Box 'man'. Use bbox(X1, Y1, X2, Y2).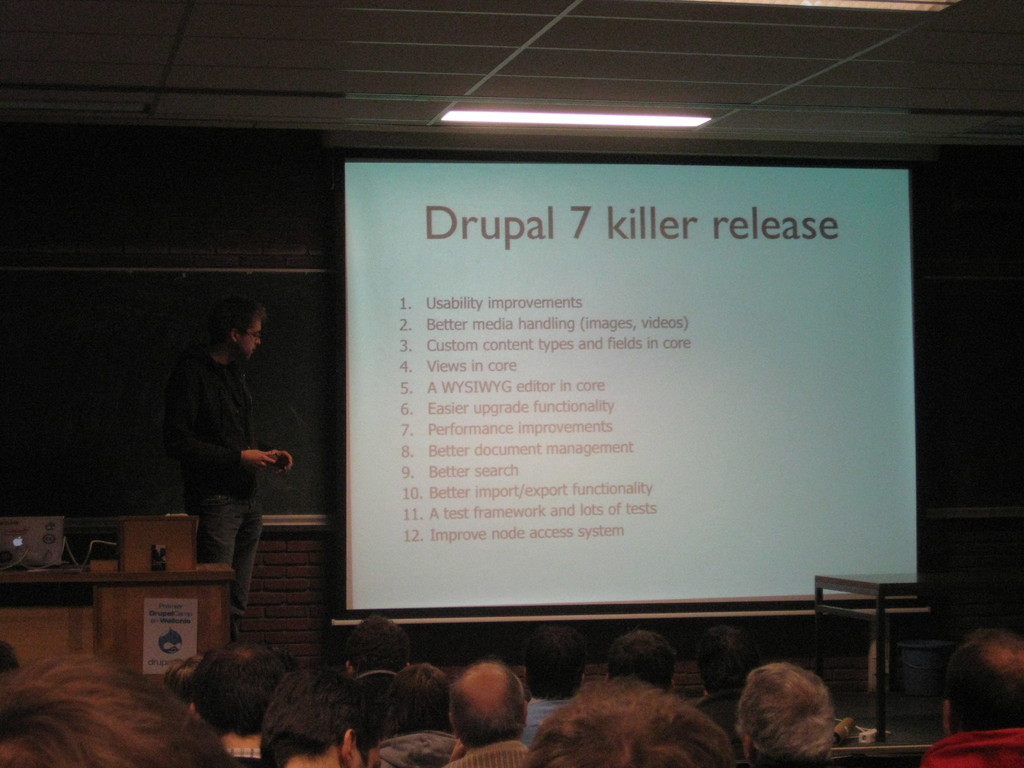
bbox(184, 645, 285, 767).
